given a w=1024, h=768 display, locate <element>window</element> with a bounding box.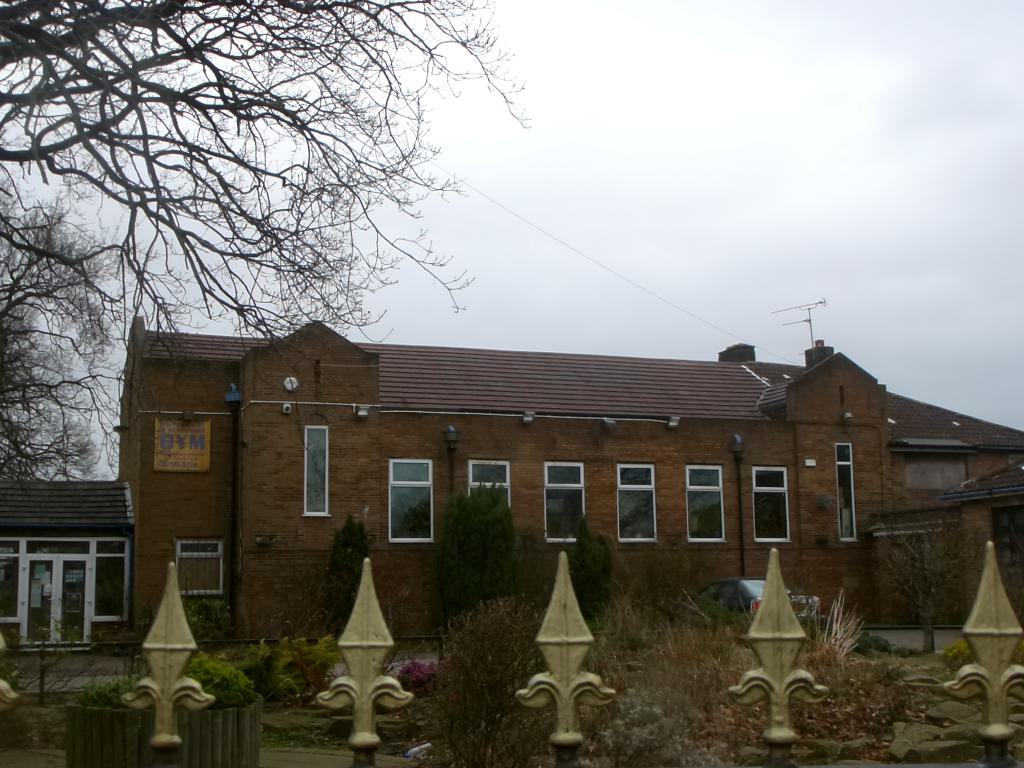
Located: locate(469, 459, 511, 517).
